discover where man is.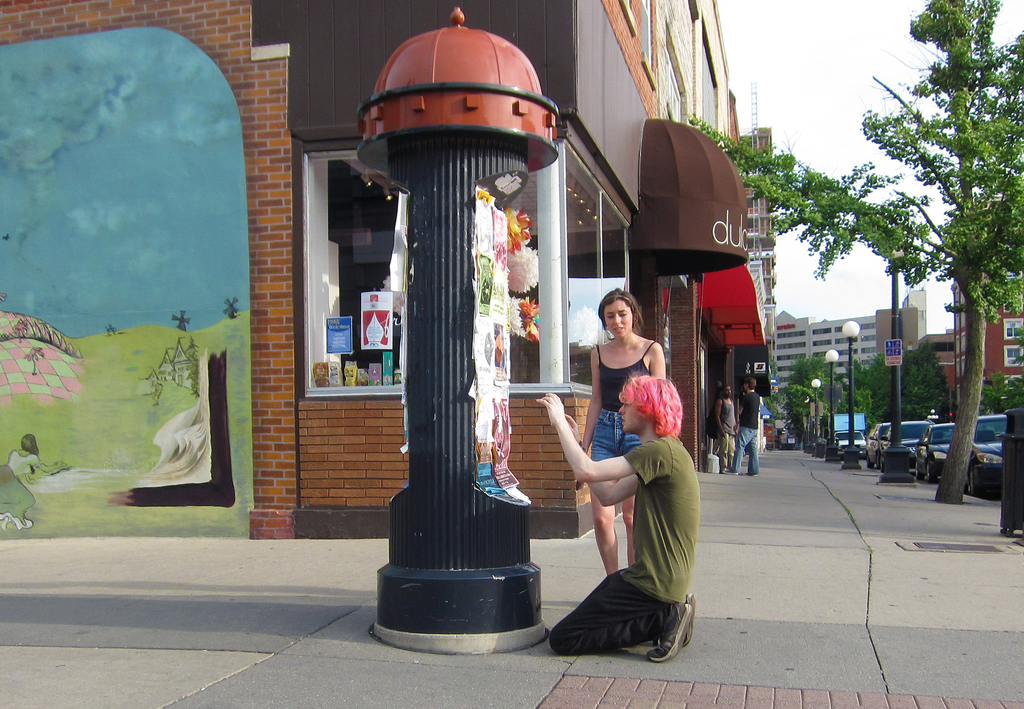
Discovered at bbox=(728, 368, 757, 478).
